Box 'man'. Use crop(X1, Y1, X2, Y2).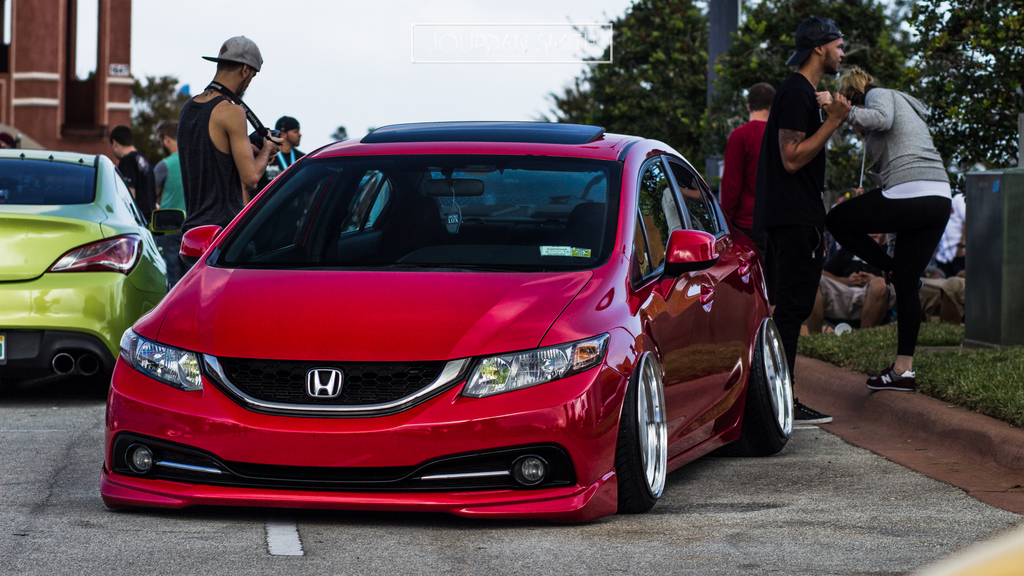
crop(714, 83, 777, 253).
